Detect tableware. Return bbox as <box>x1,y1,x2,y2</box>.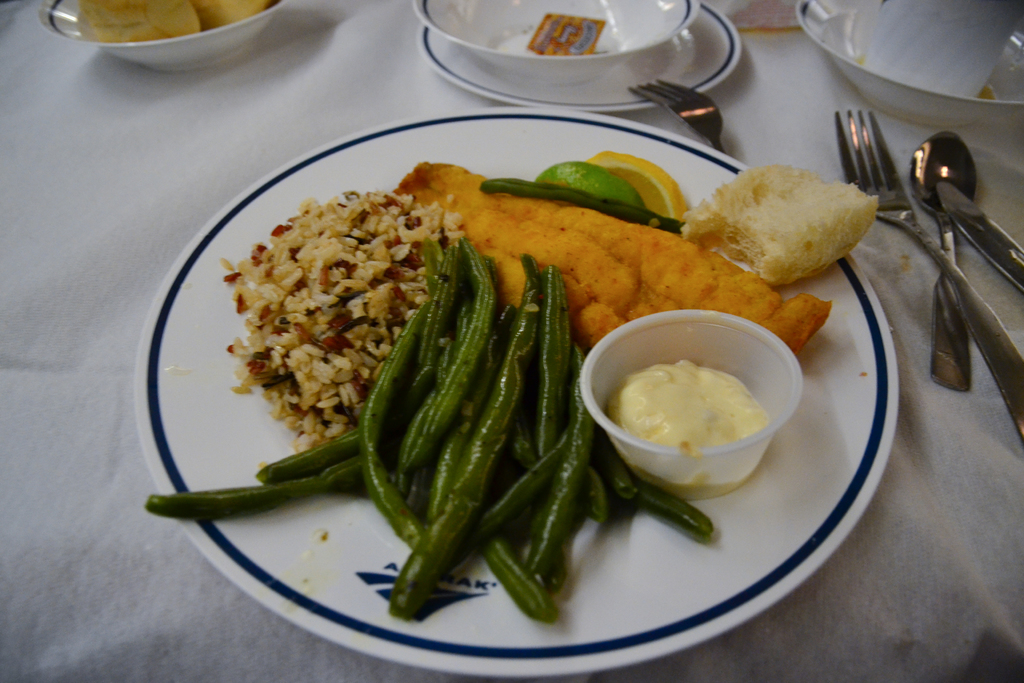
<box>828,107,1023,443</box>.
